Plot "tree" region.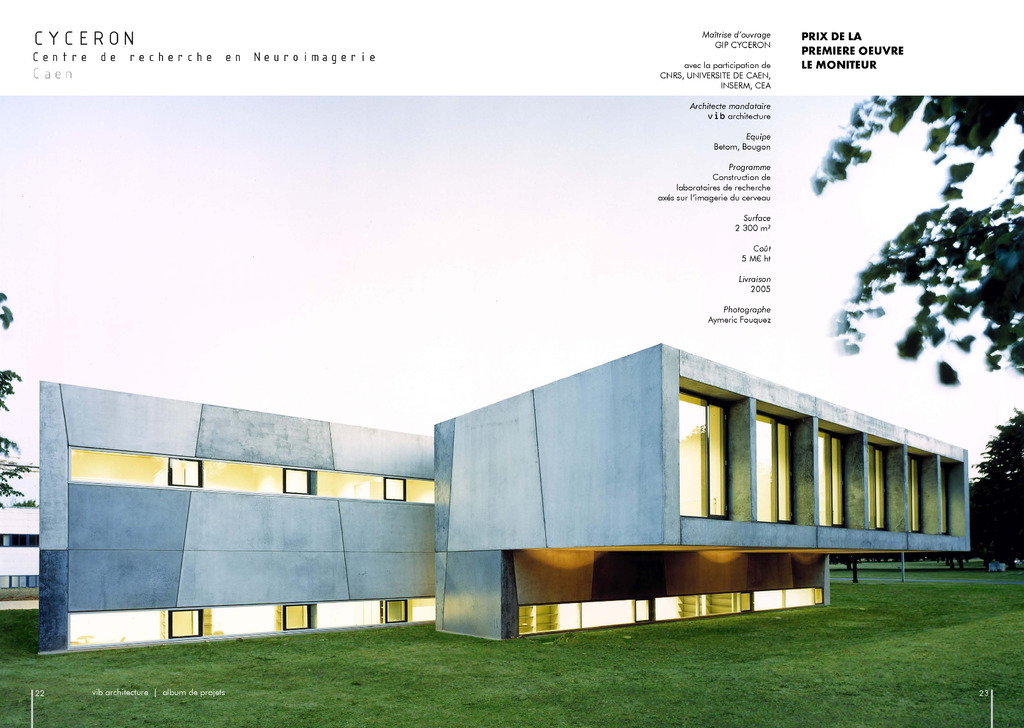
Plotted at x1=805 y1=95 x2=1014 y2=503.
